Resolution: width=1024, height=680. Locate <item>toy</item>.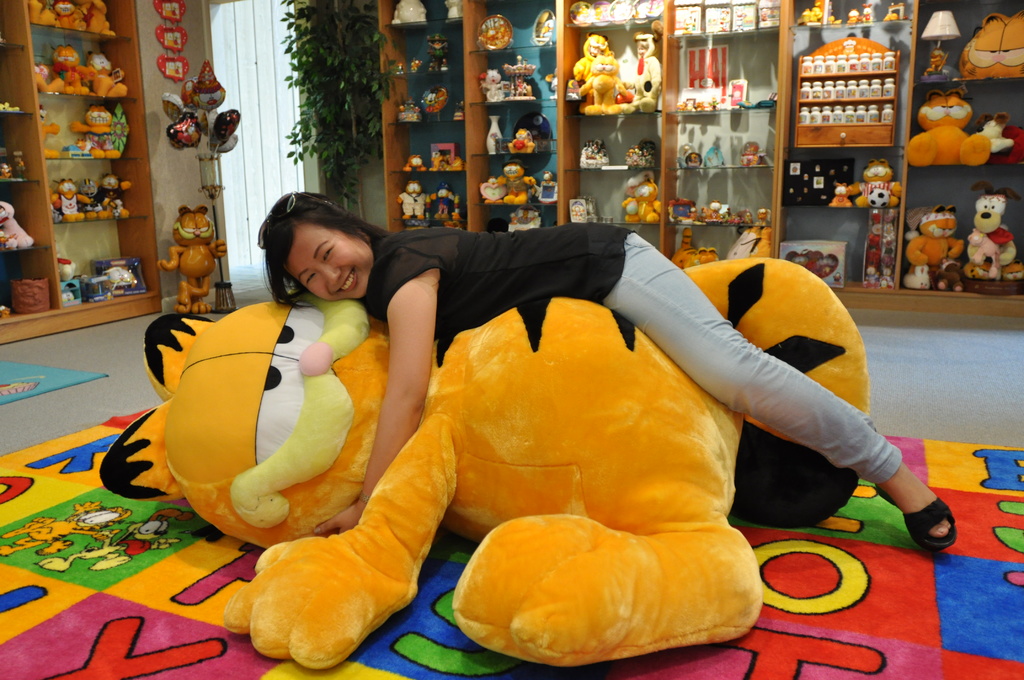
(722, 225, 771, 260).
